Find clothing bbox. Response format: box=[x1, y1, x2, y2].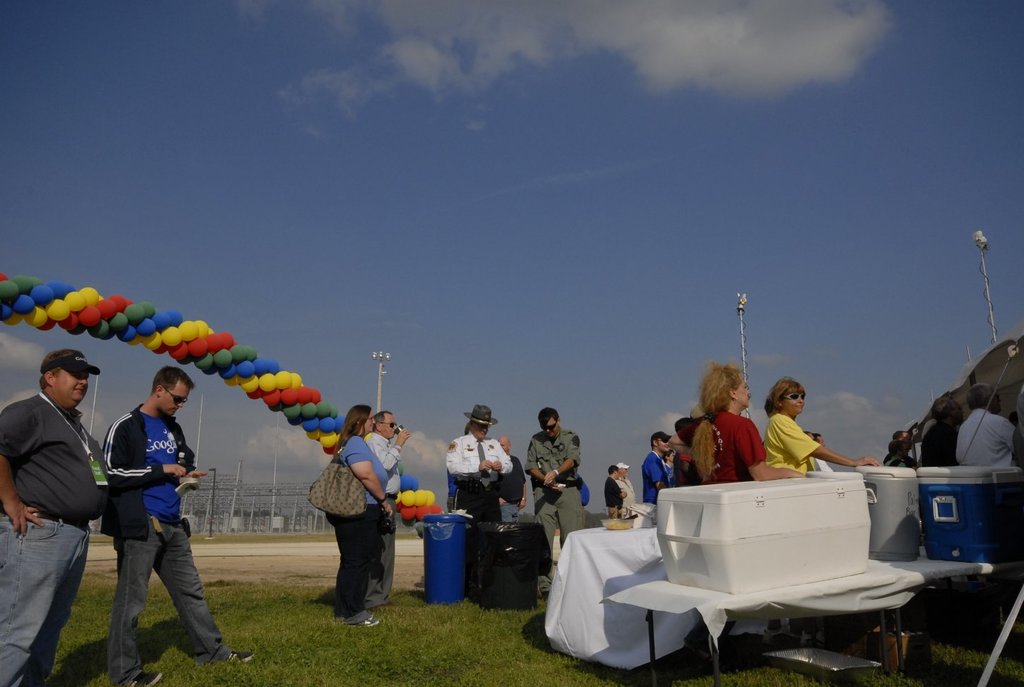
box=[516, 425, 582, 538].
